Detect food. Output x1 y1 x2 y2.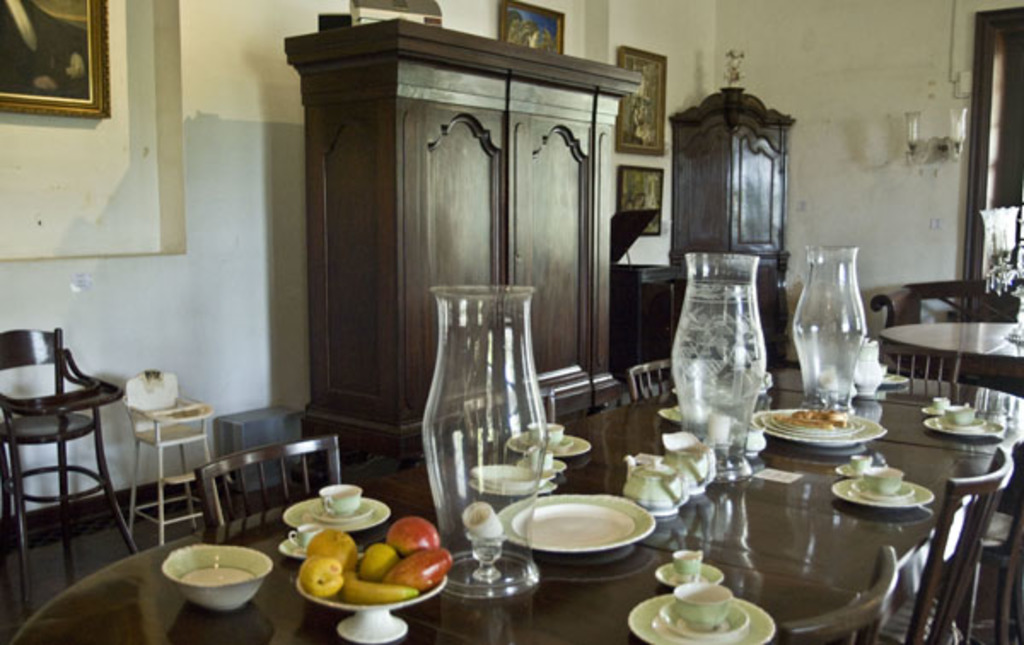
340 568 420 606.
